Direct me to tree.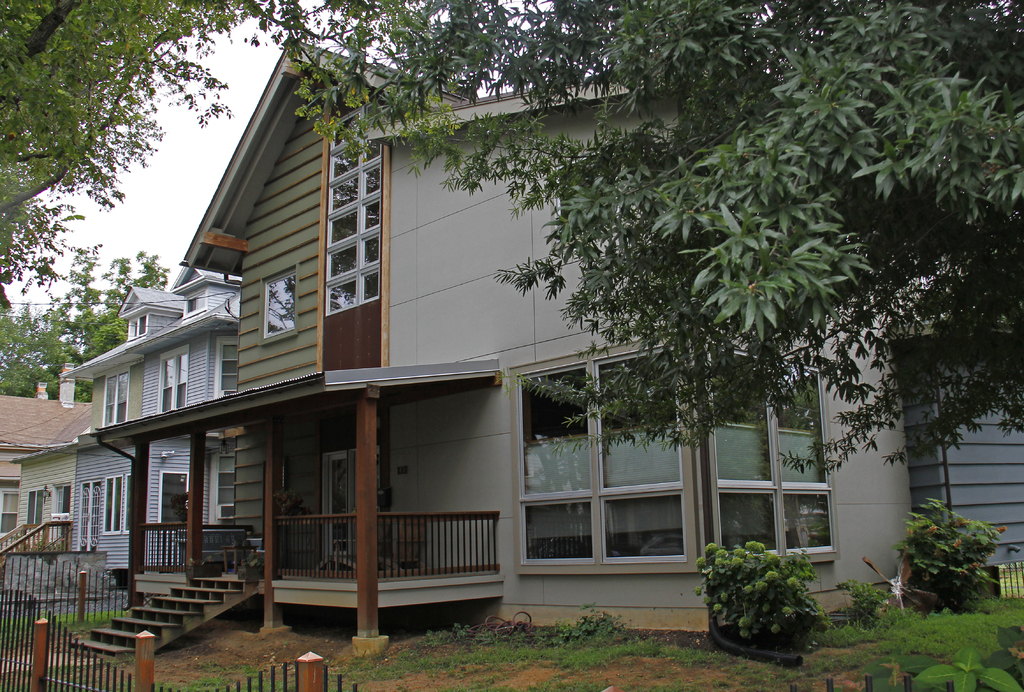
Direction: pyautogui.locateOnScreen(0, 0, 294, 257).
